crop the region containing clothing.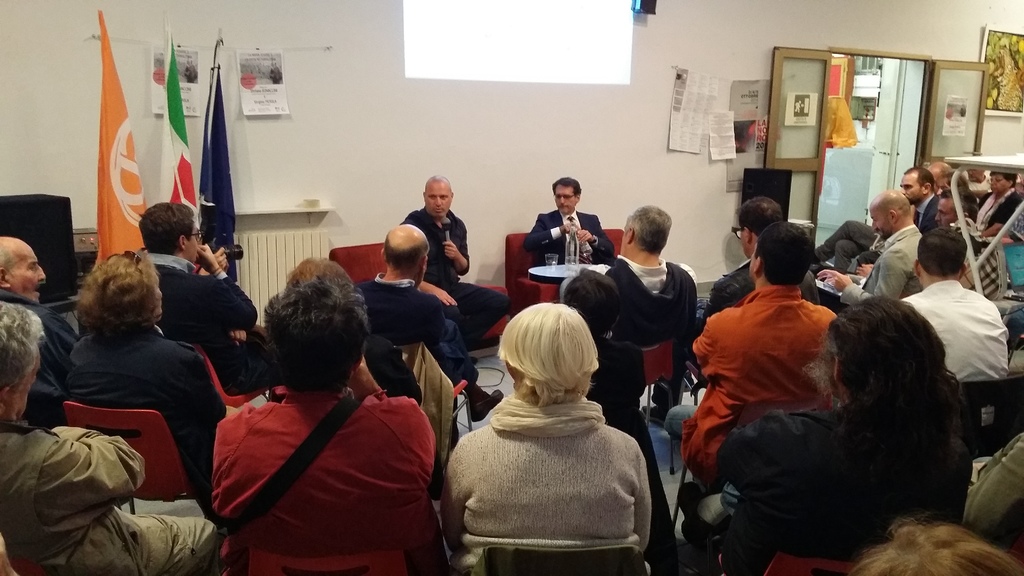
Crop region: 708, 262, 828, 326.
